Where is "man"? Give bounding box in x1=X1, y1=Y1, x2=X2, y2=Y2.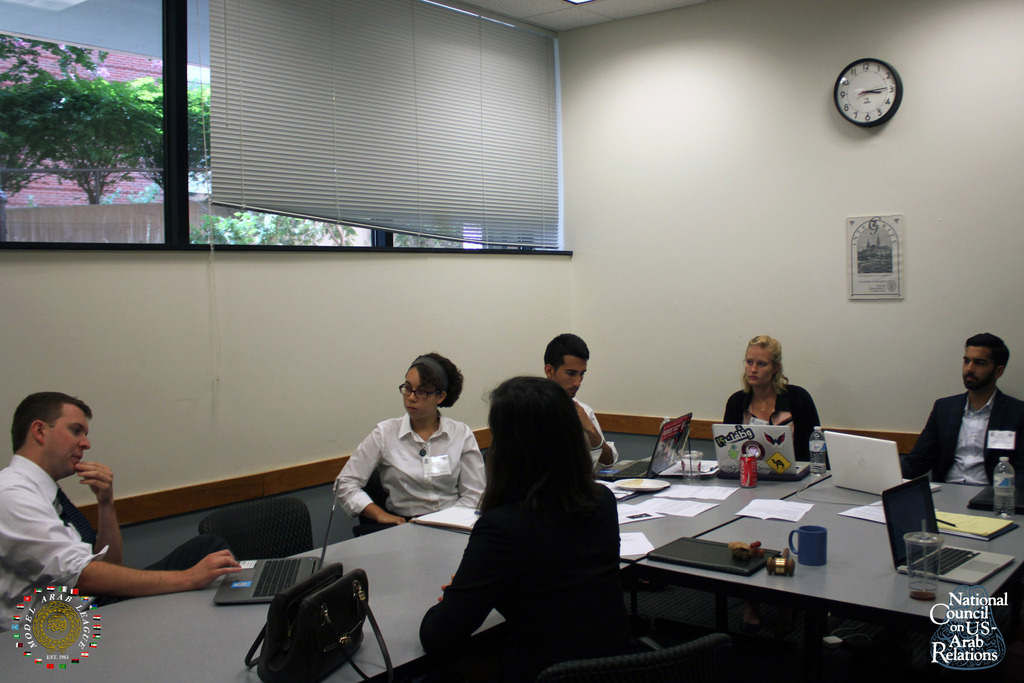
x1=542, y1=334, x2=621, y2=471.
